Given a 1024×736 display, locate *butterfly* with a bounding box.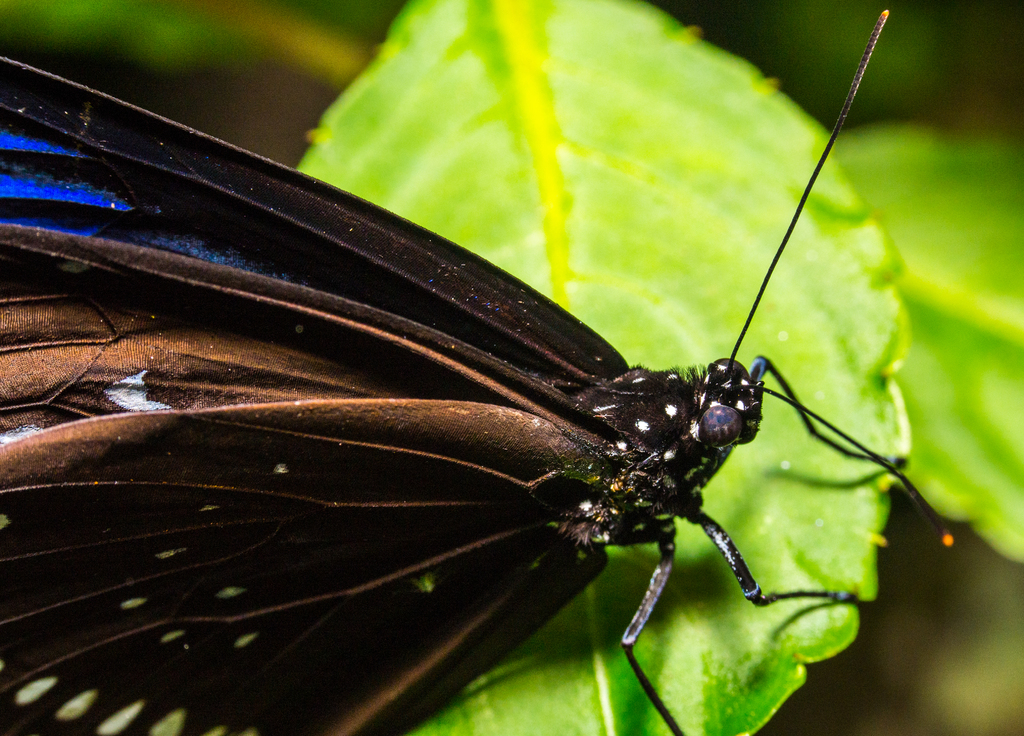
Located: 22:33:950:735.
